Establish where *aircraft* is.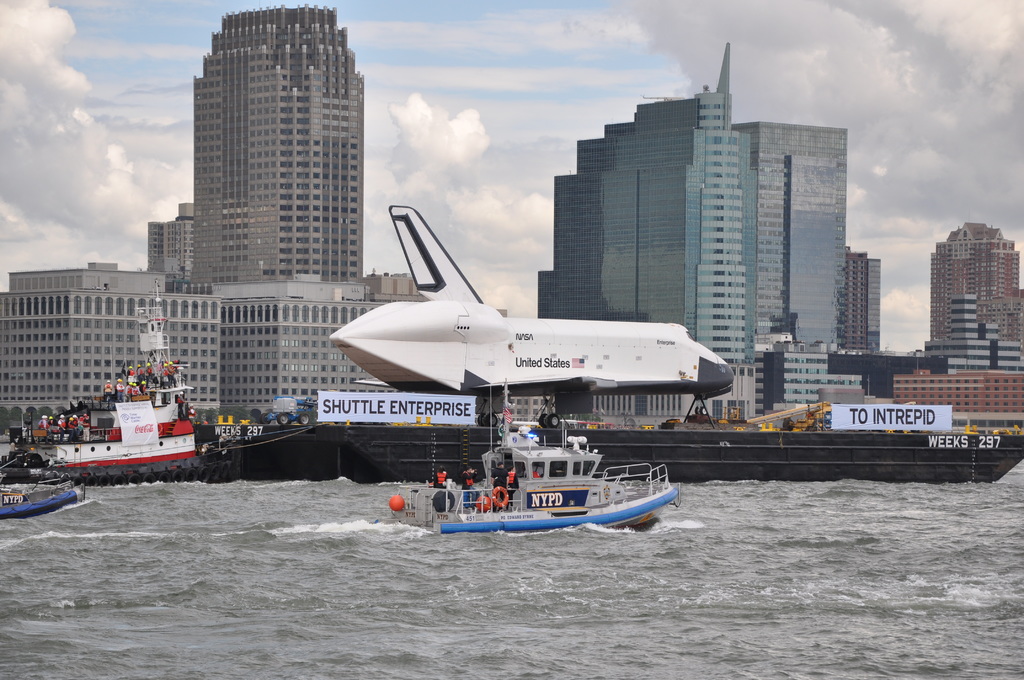
Established at (331, 200, 733, 455).
